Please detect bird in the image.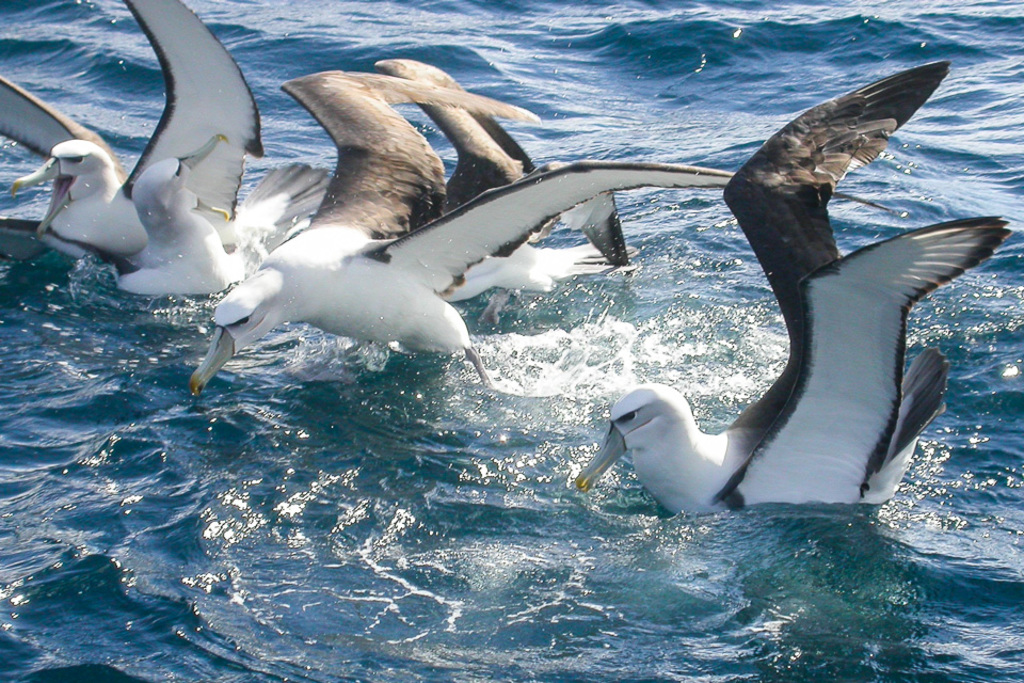
left=604, top=50, right=982, bottom=494.
